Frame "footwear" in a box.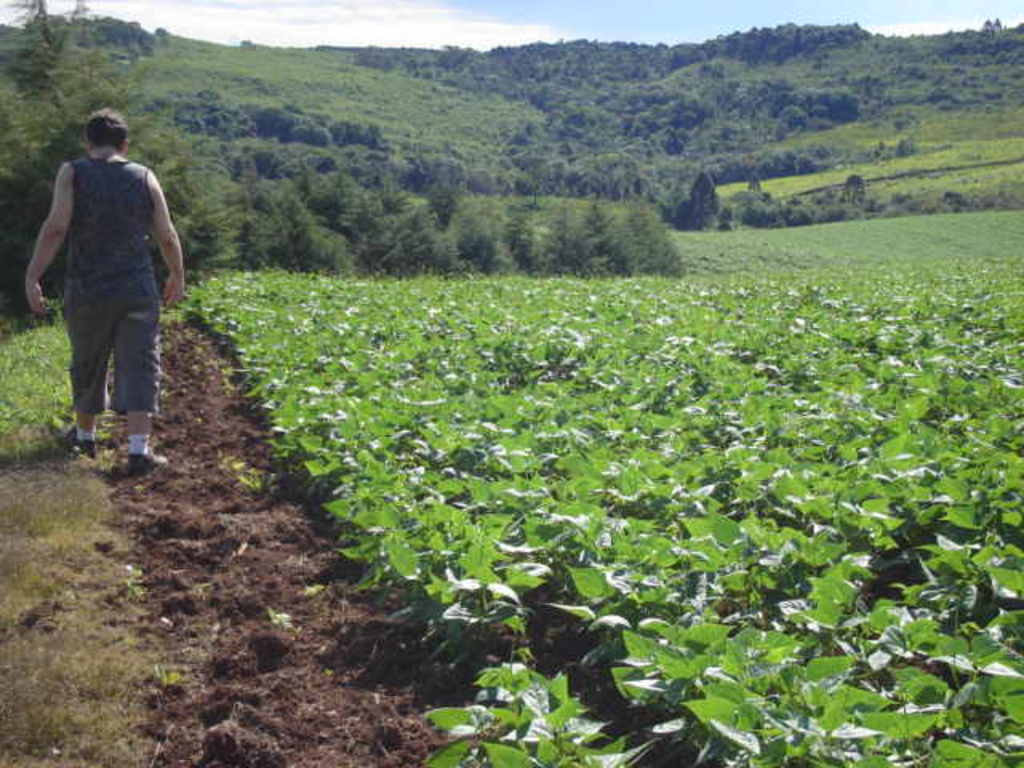
x1=67 y1=426 x2=96 y2=456.
